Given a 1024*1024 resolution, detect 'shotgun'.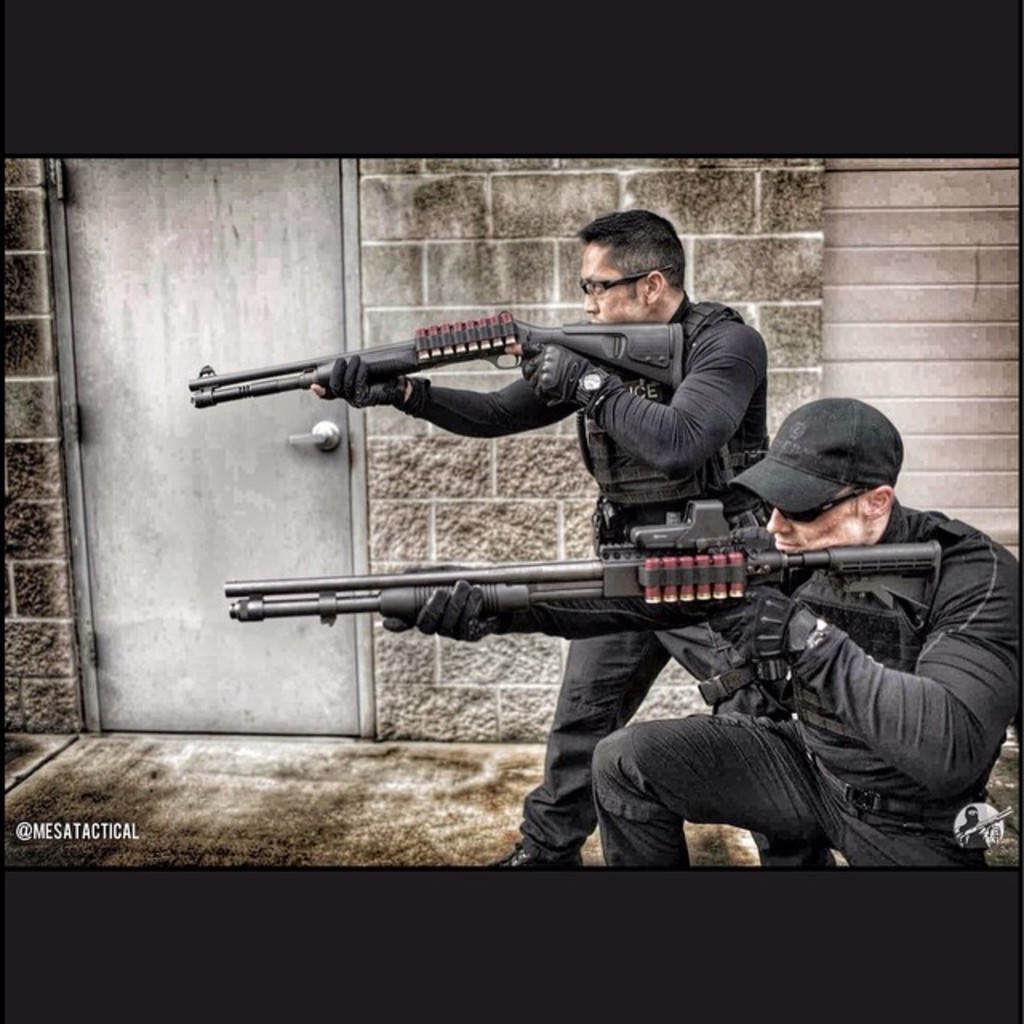
{"x1": 208, "y1": 296, "x2": 626, "y2": 451}.
